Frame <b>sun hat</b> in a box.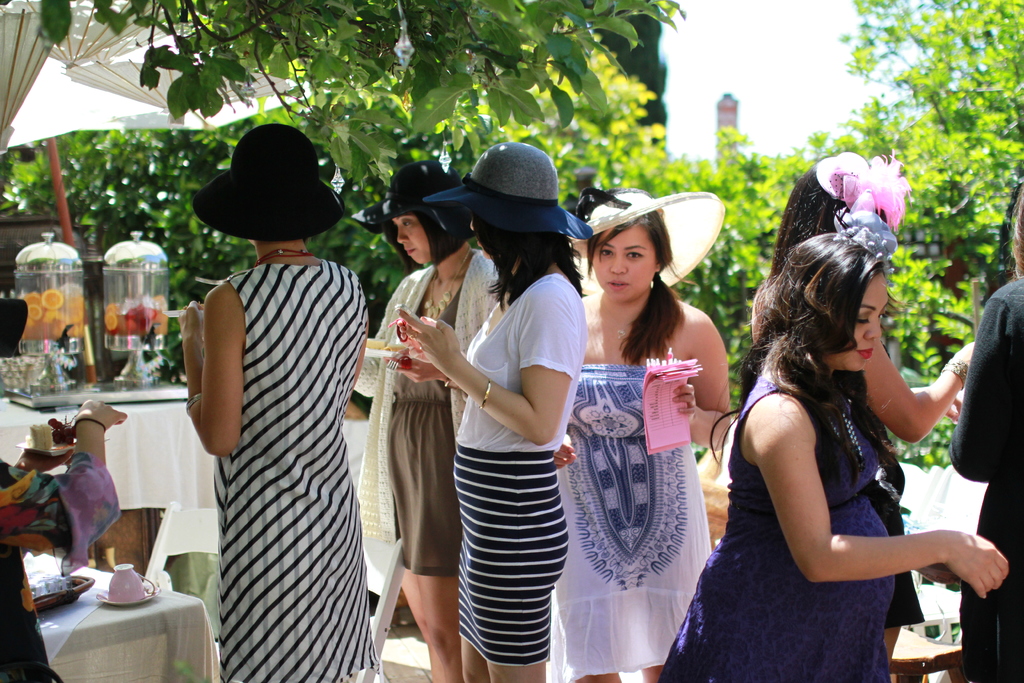
<region>584, 185, 728, 288</region>.
